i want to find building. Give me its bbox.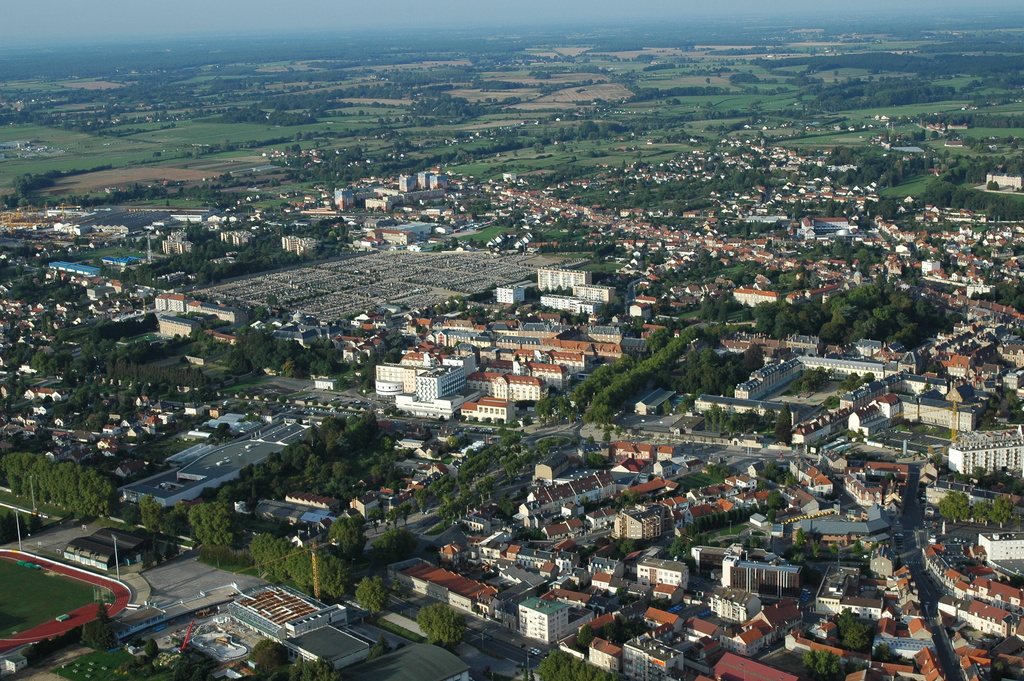
region(948, 432, 1023, 477).
